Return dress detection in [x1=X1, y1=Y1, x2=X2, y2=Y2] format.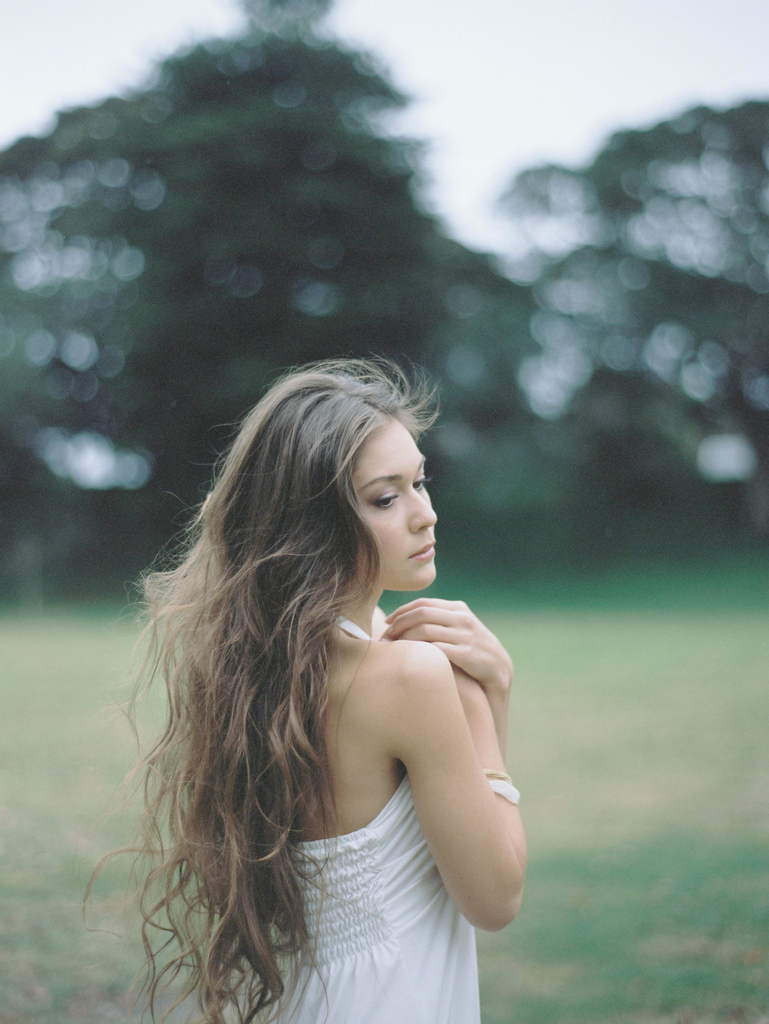
[x1=253, y1=618, x2=485, y2=1023].
